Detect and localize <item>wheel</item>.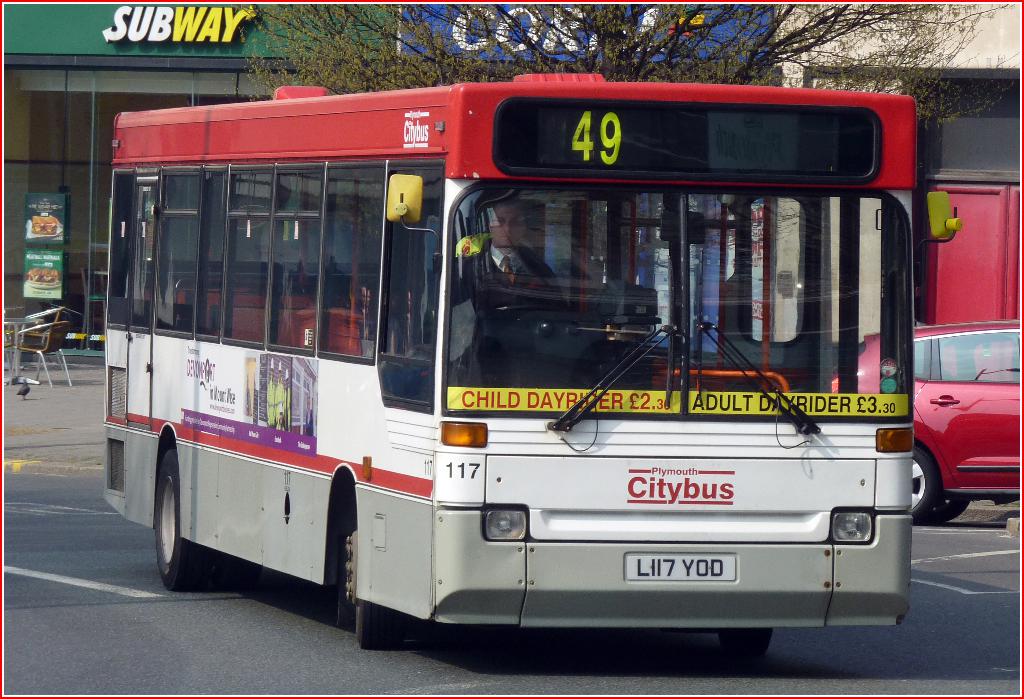
Localized at locate(348, 505, 394, 650).
